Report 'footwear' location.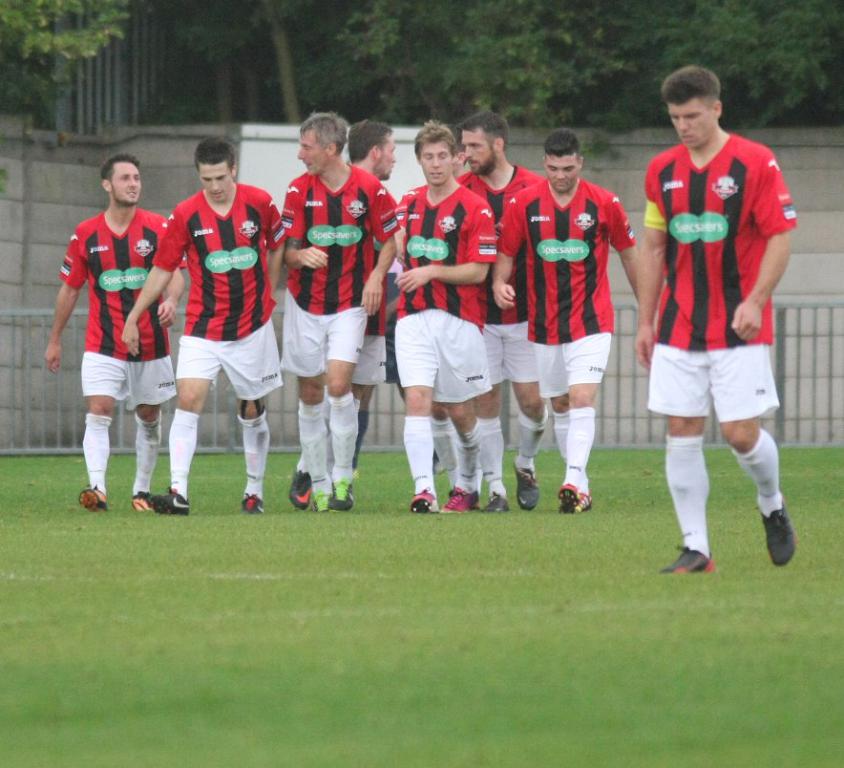
Report: {"x1": 131, "y1": 490, "x2": 153, "y2": 516}.
